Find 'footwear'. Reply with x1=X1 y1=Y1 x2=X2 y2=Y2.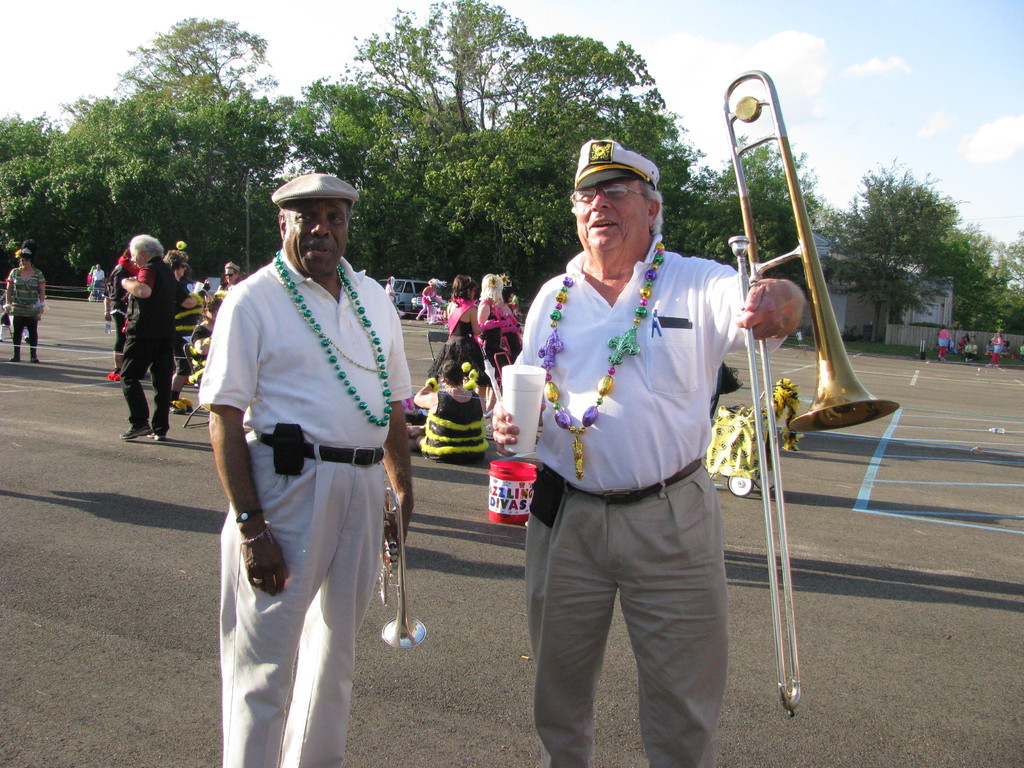
x1=29 y1=348 x2=38 y2=367.
